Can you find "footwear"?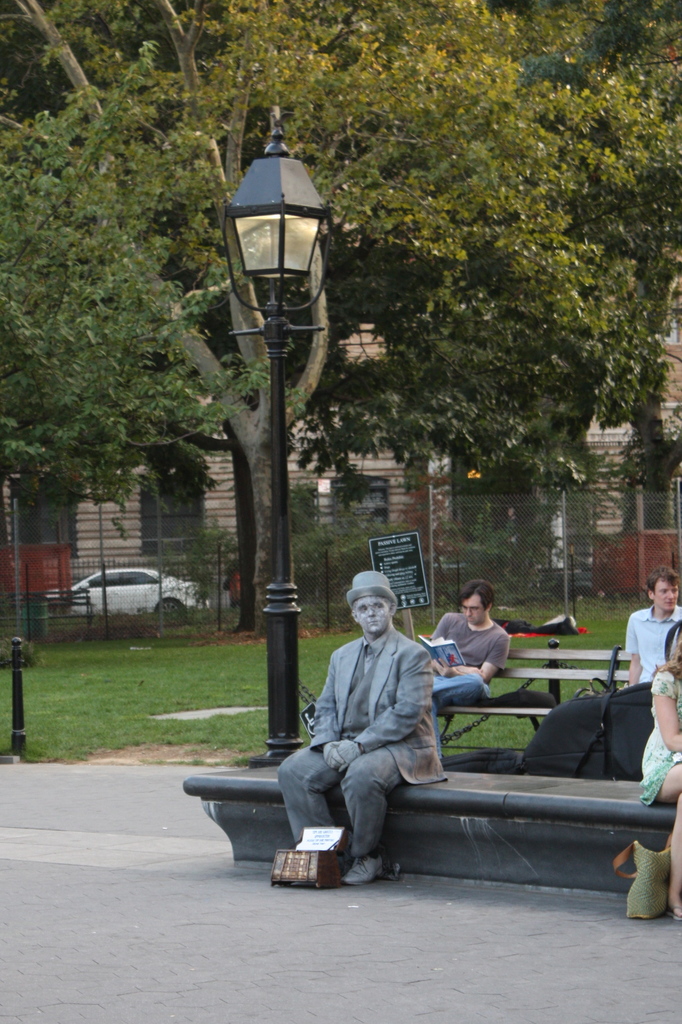
Yes, bounding box: 342, 859, 384, 885.
